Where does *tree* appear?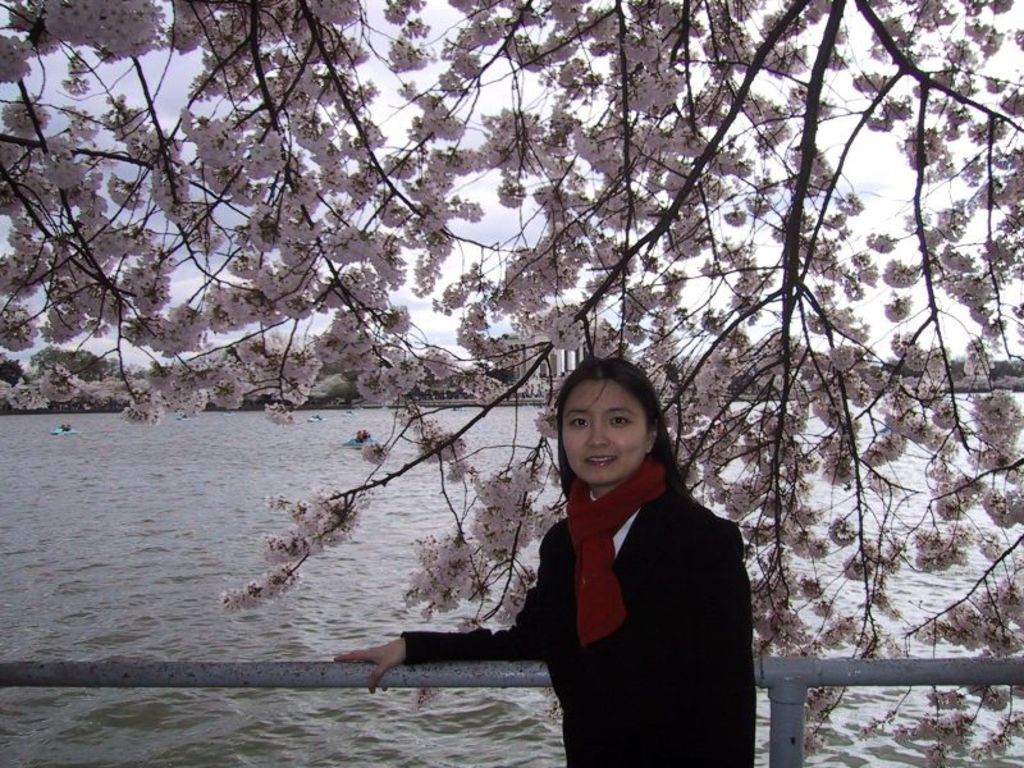
Appears at bbox(20, 338, 166, 411).
